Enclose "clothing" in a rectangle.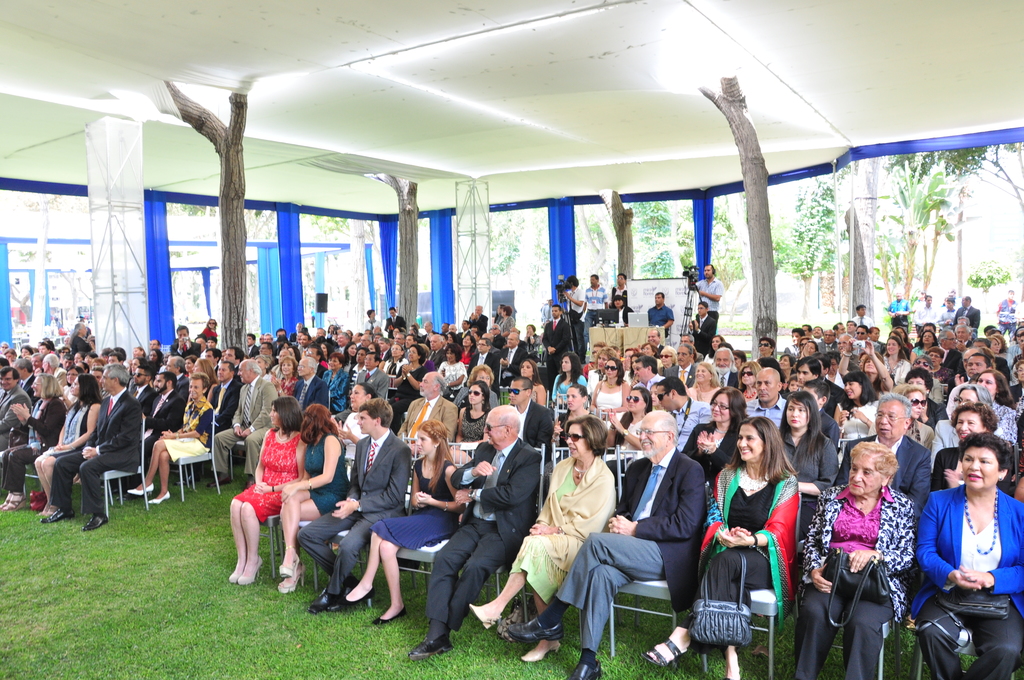
detection(747, 385, 762, 402).
